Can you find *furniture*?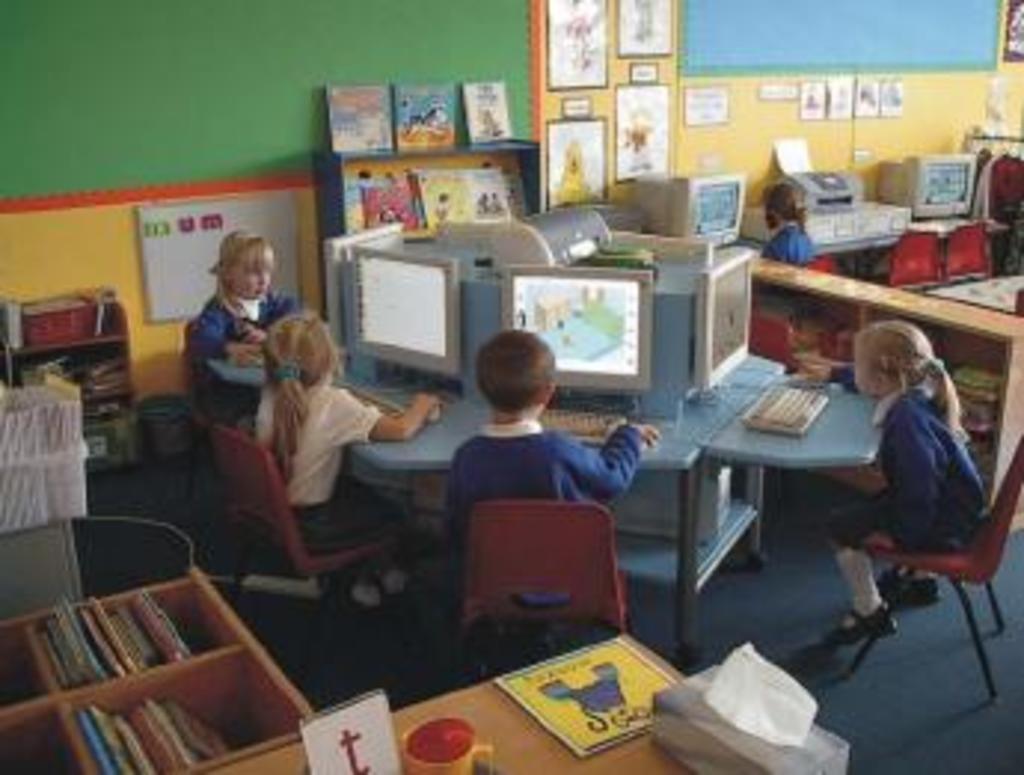
Yes, bounding box: 879, 235, 938, 285.
